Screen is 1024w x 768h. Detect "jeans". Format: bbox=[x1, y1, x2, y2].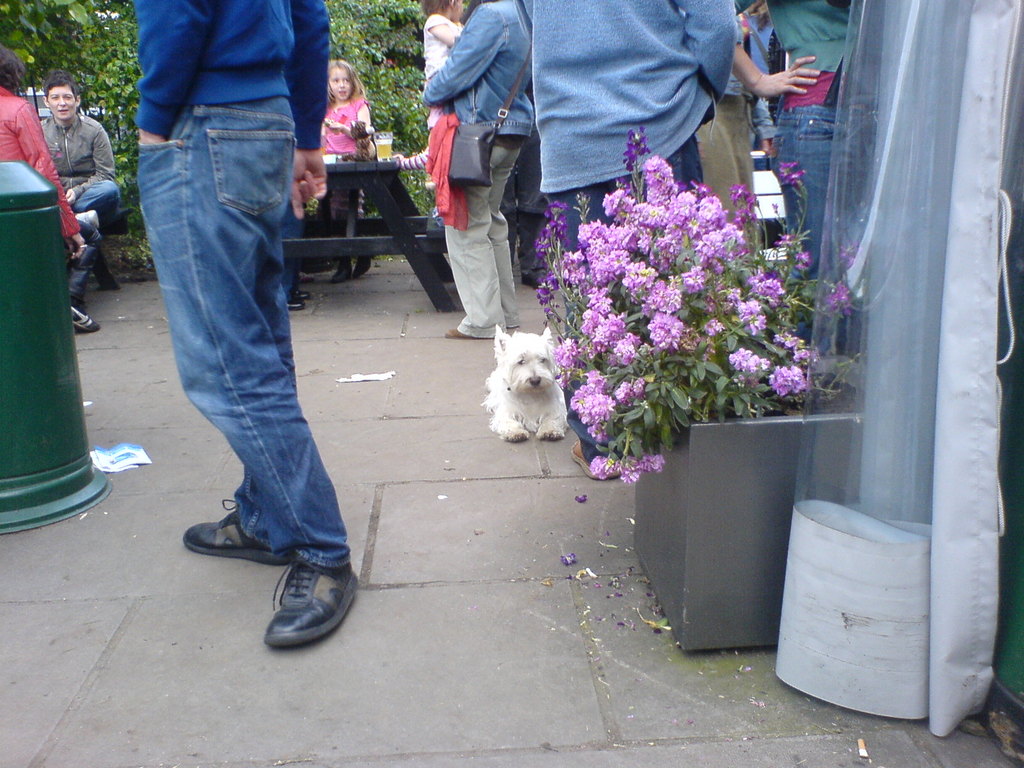
bbox=[132, 86, 338, 614].
